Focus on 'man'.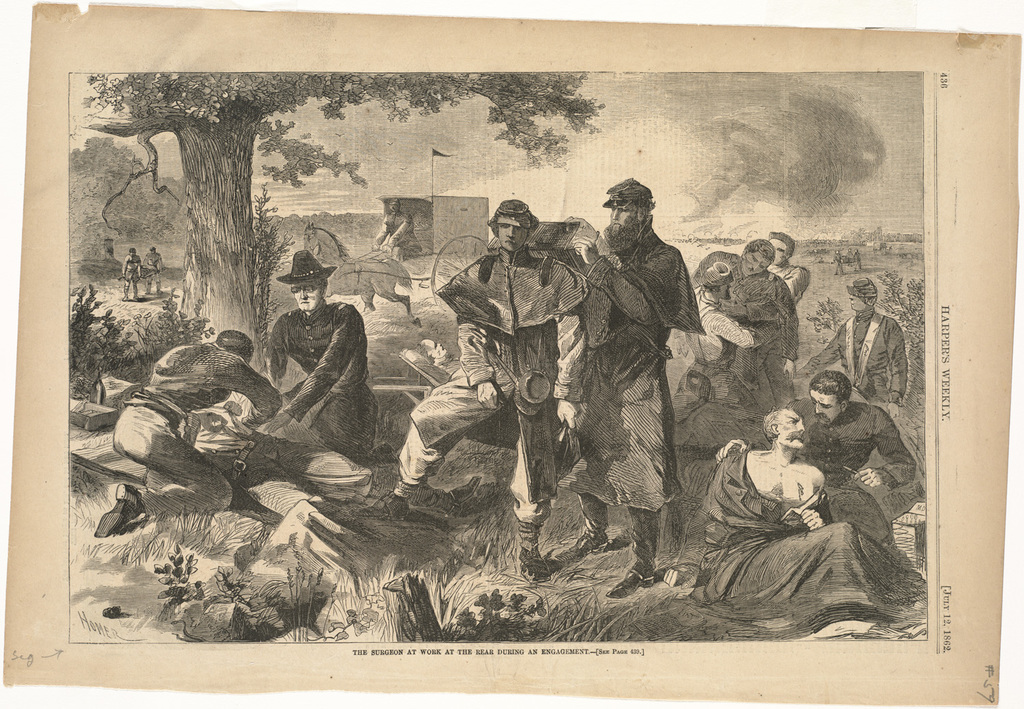
Focused at box=[567, 180, 719, 575].
